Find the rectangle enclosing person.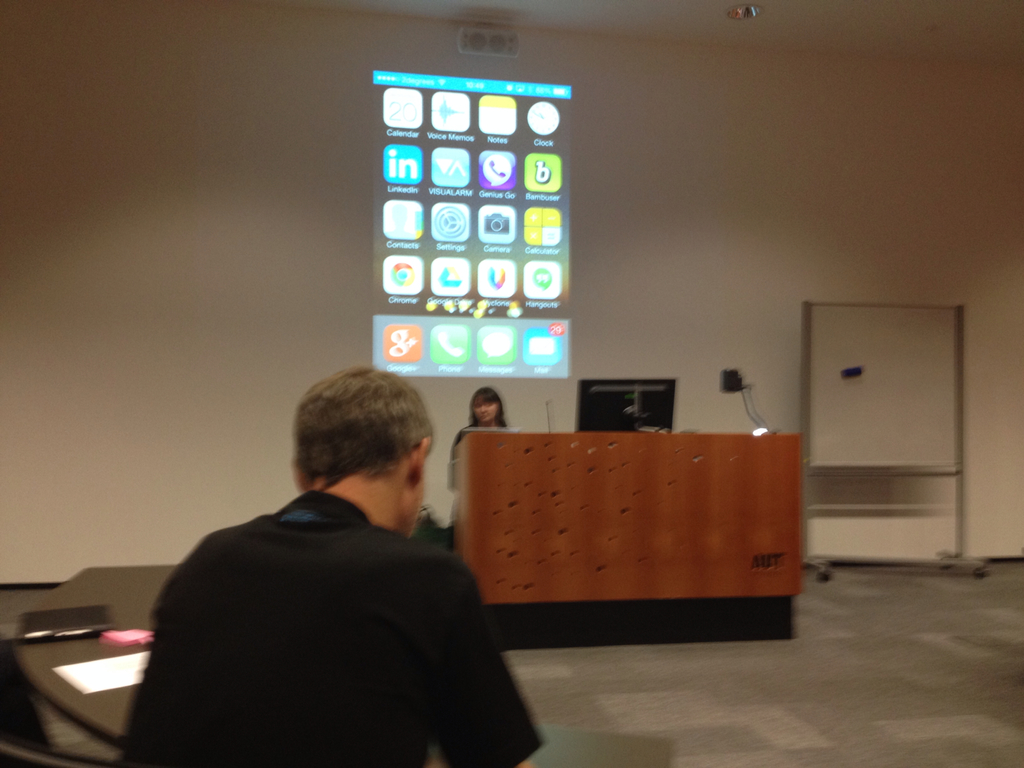
{"x1": 142, "y1": 365, "x2": 510, "y2": 755}.
